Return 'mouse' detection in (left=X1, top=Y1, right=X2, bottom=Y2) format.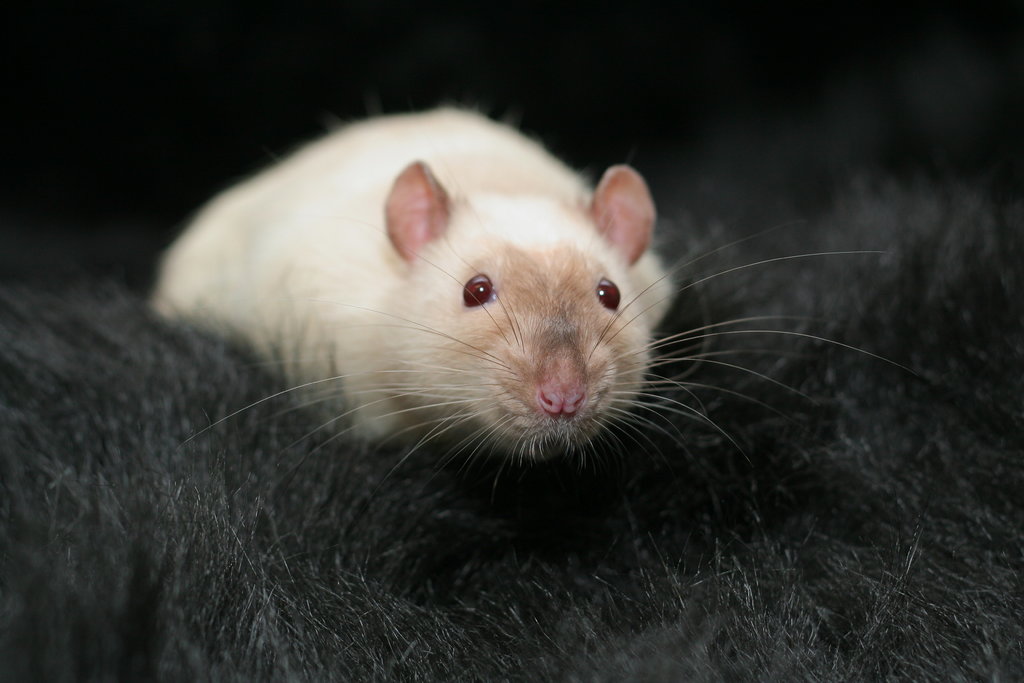
(left=147, top=107, right=884, bottom=488).
